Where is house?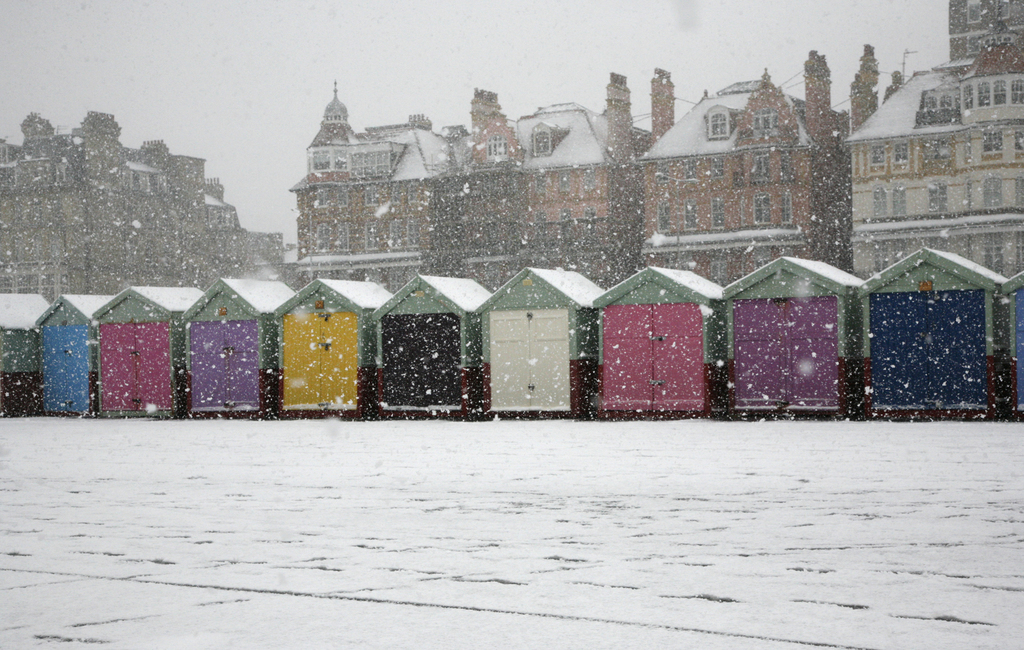
93 291 207 414.
